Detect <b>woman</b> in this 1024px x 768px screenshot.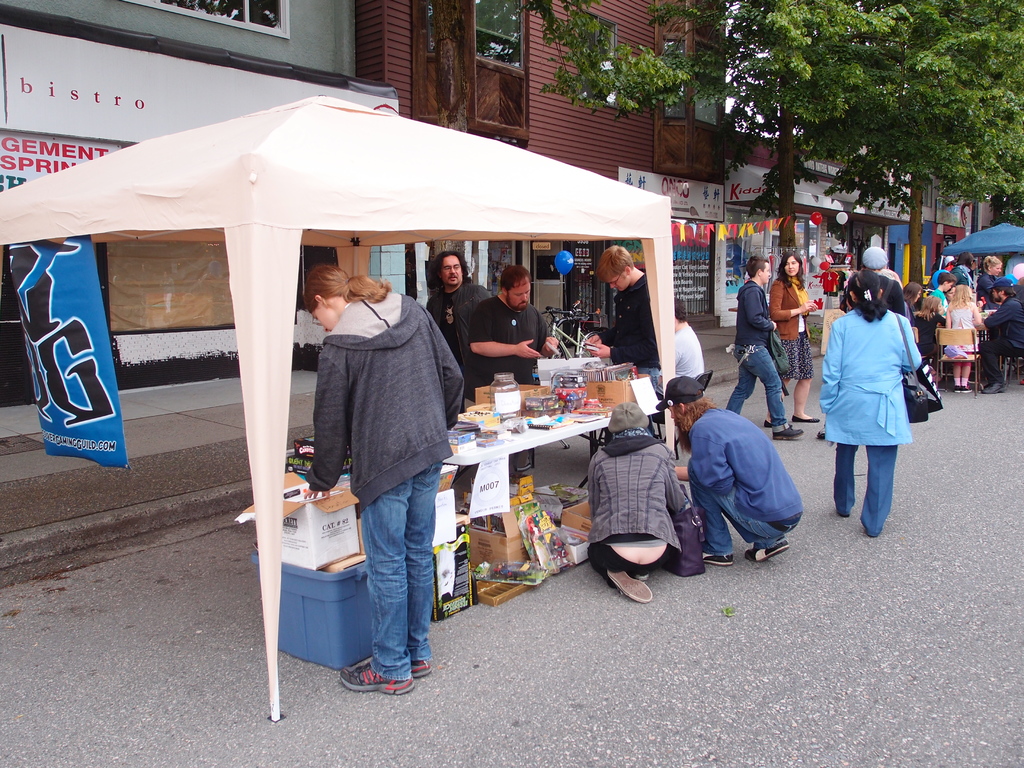
Detection: left=818, top=257, right=934, bottom=534.
